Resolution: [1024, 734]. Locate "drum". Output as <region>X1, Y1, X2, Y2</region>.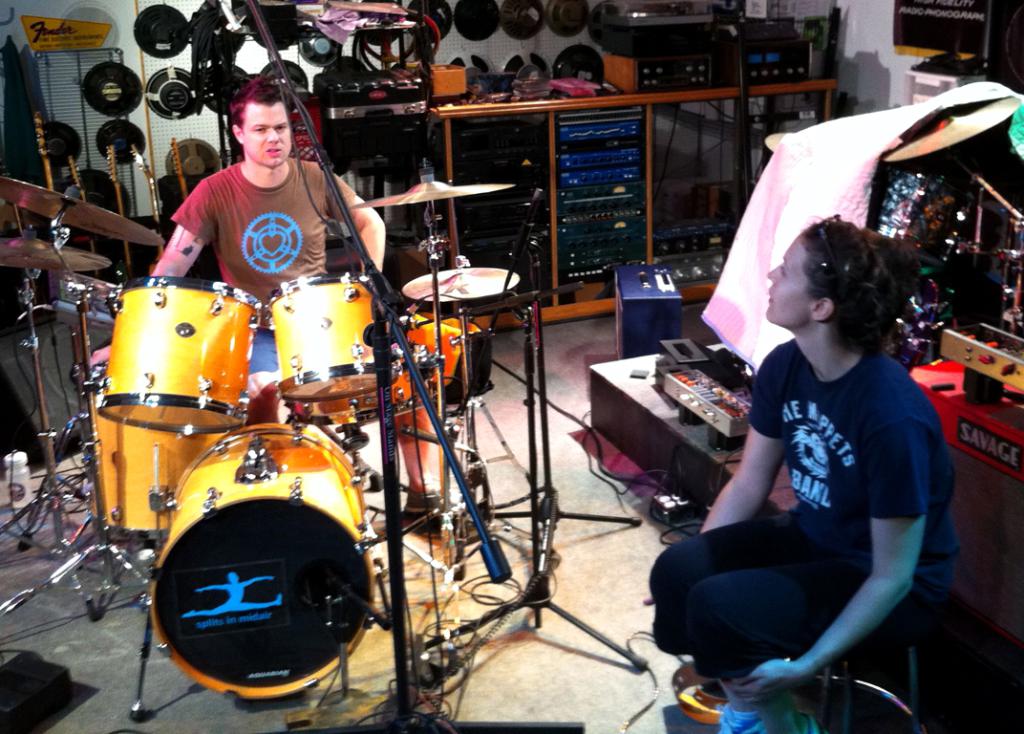
<region>288, 319, 435, 422</region>.
